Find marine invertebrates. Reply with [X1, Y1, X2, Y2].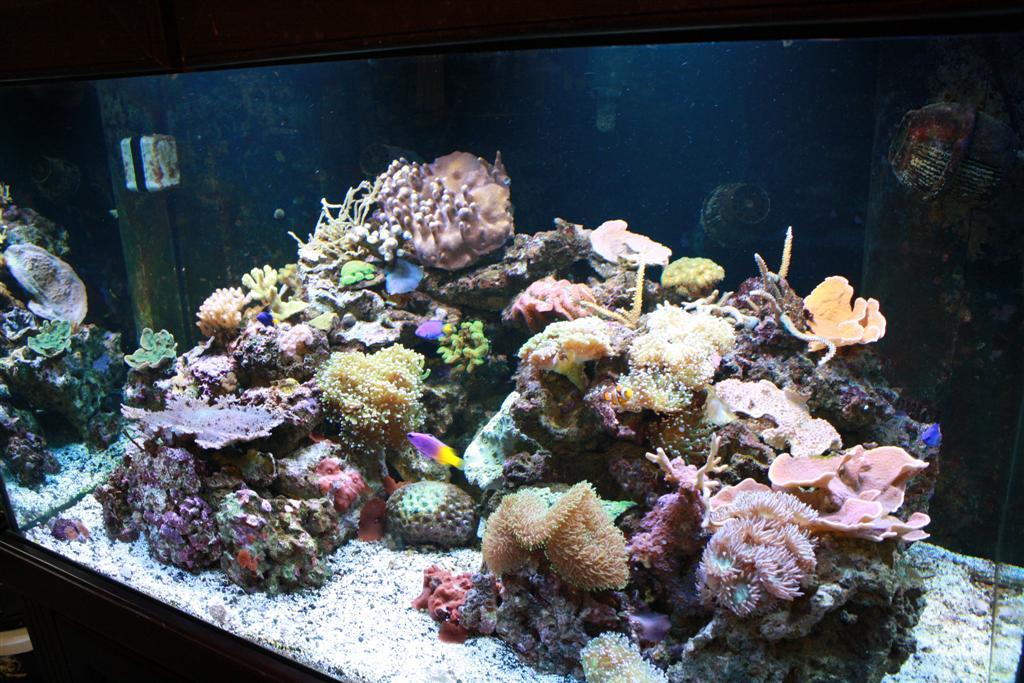
[111, 384, 313, 461].
